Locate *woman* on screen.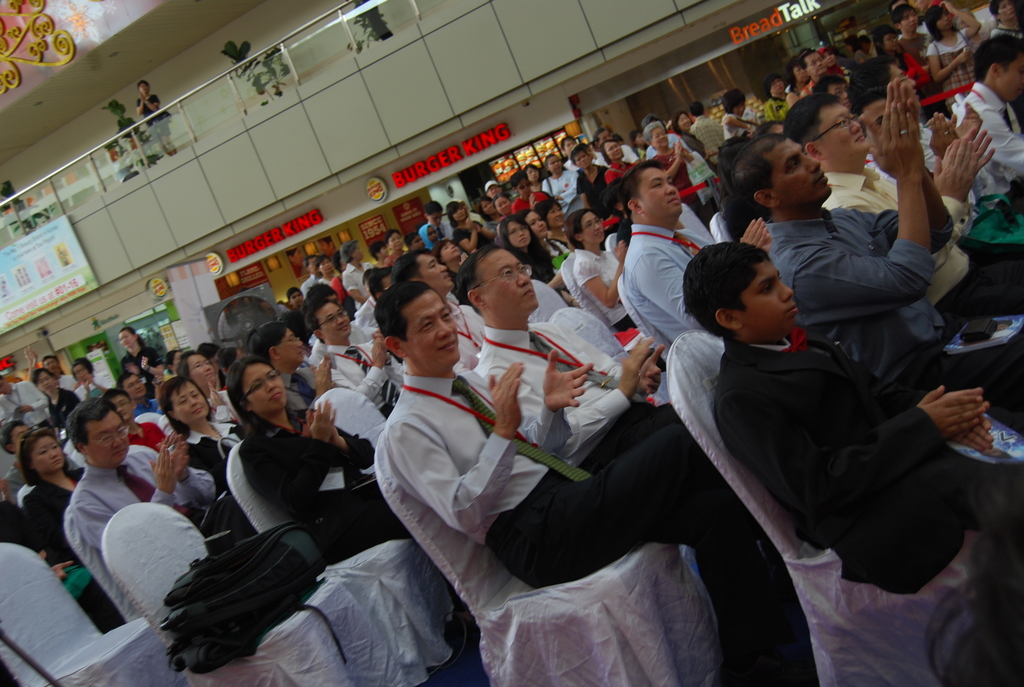
On screen at <bbox>566, 207, 631, 328</bbox>.
